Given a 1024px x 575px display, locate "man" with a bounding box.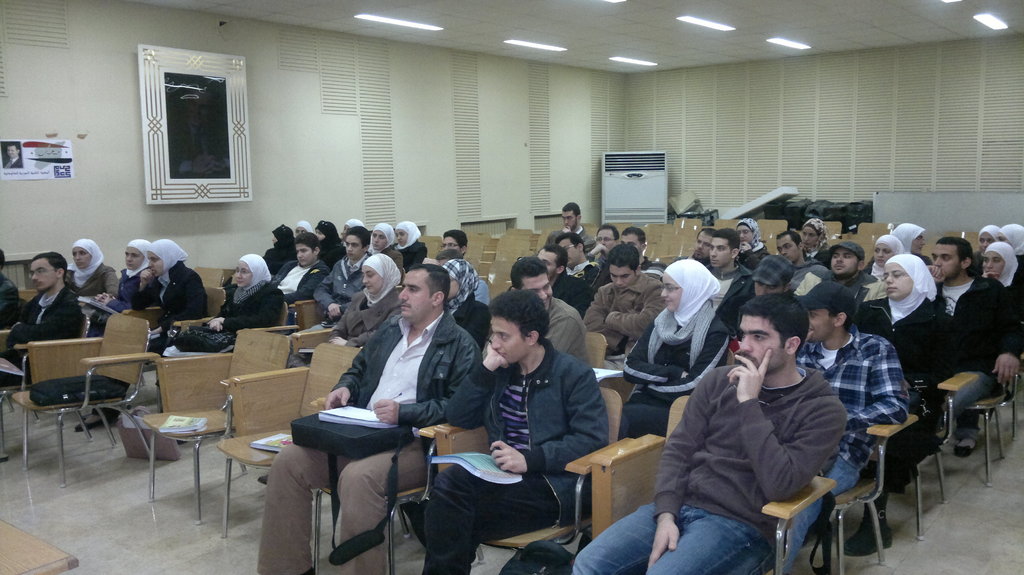
Located: <box>536,240,588,311</box>.
